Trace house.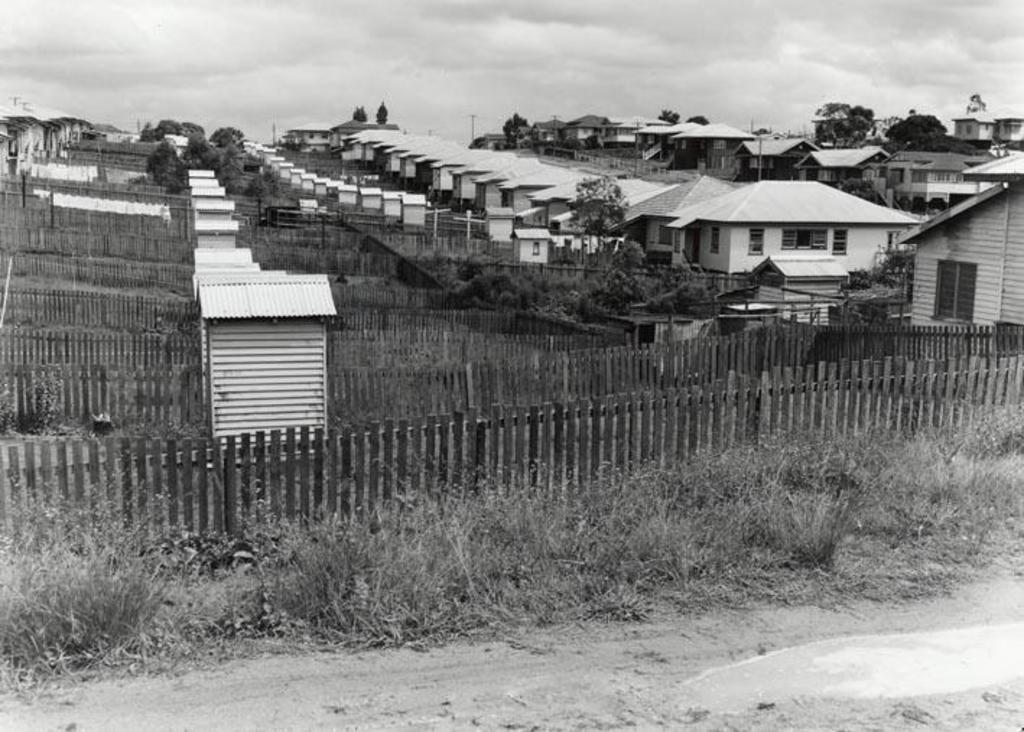
Traced to bbox=[741, 131, 822, 175].
